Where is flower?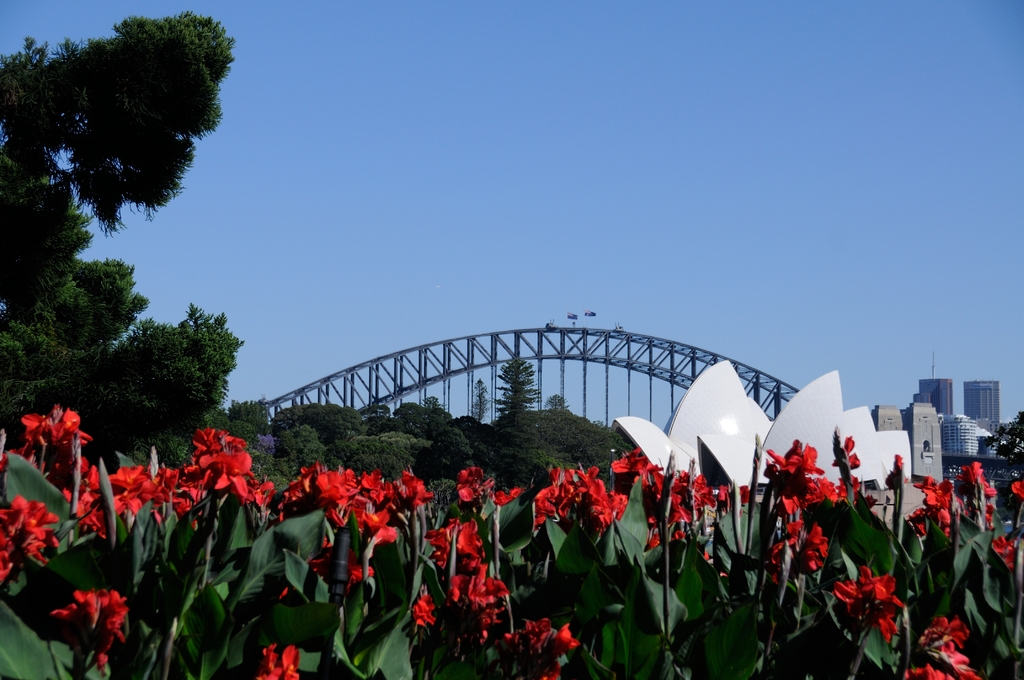
bbox=(590, 483, 623, 526).
